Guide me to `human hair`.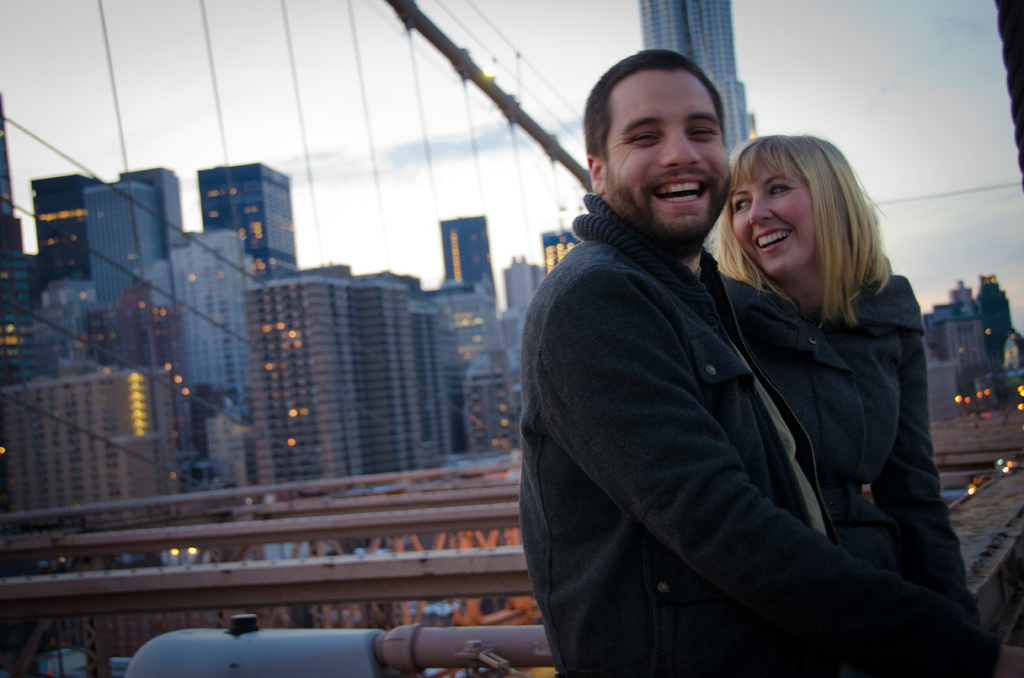
Guidance: bbox=(579, 44, 724, 160).
